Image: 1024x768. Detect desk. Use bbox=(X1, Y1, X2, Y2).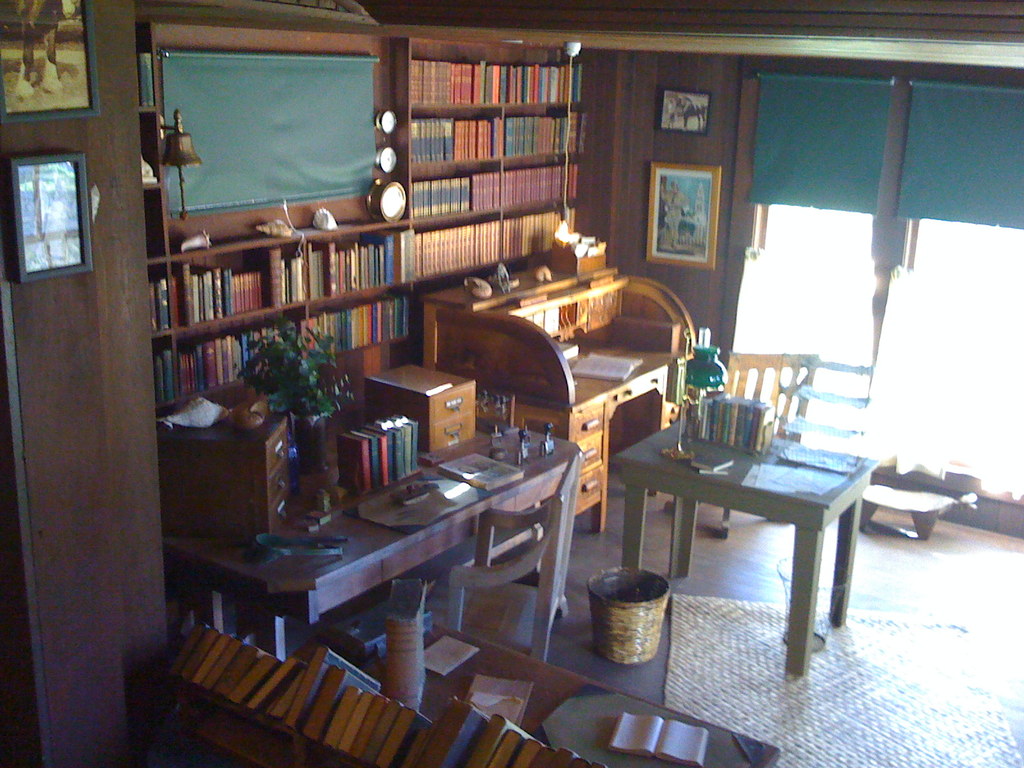
bbox=(150, 406, 616, 712).
